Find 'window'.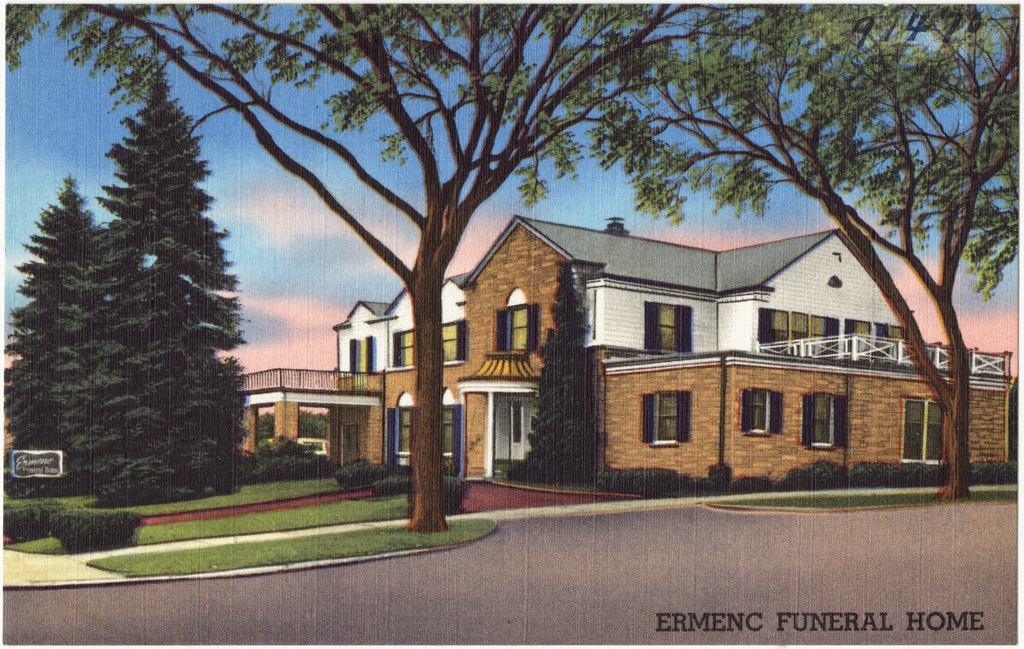
detection(847, 323, 877, 361).
